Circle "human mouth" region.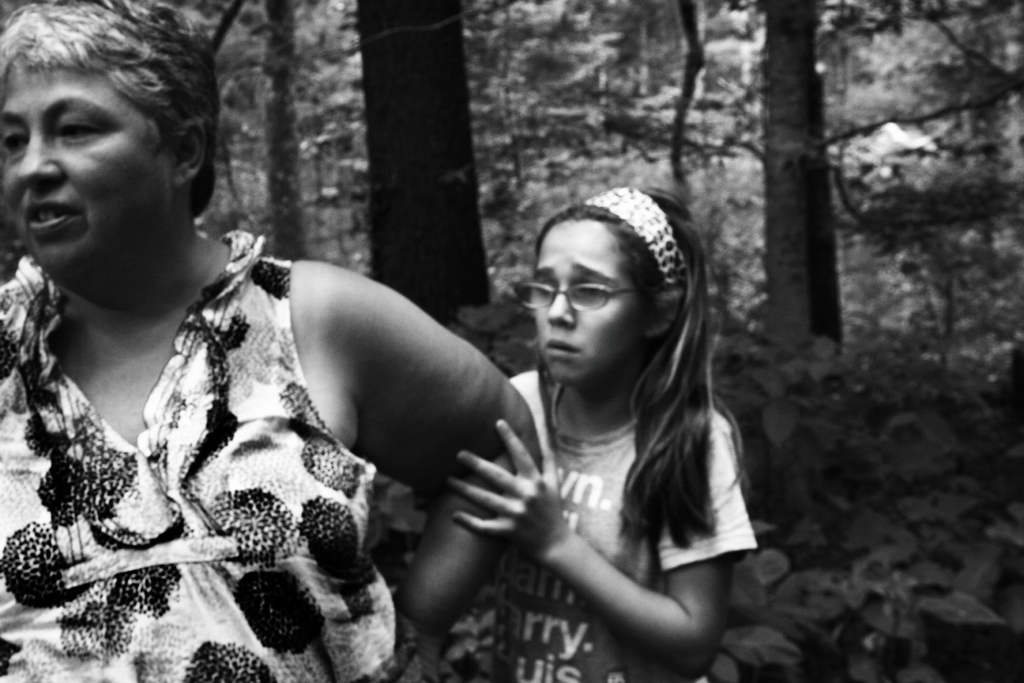
Region: (540,334,584,359).
